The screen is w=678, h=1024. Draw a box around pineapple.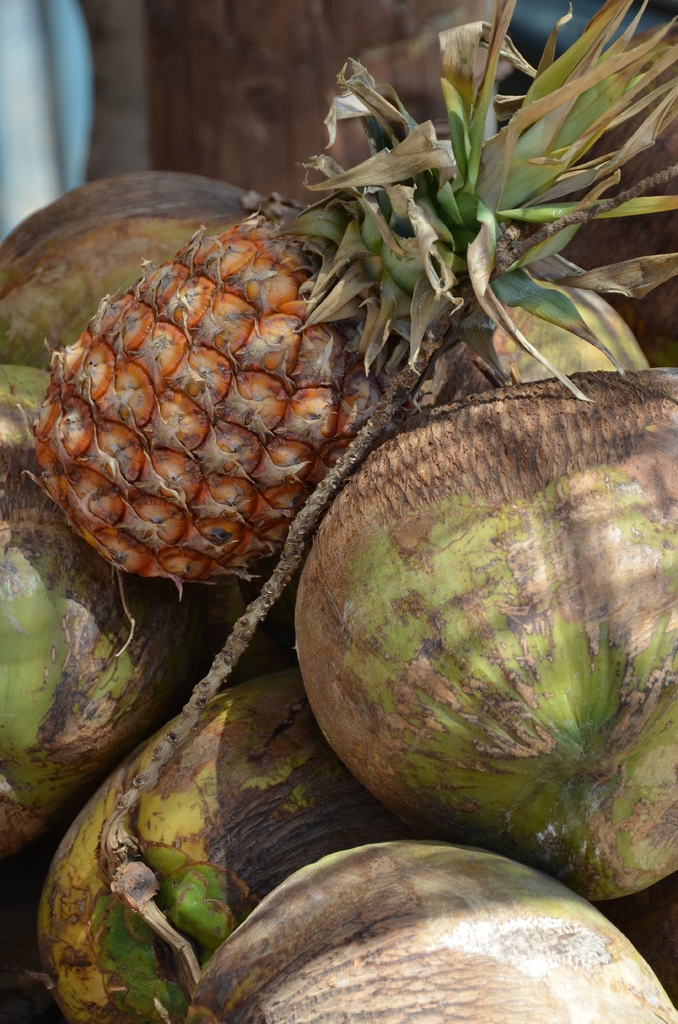
left=22, top=0, right=677, bottom=598.
